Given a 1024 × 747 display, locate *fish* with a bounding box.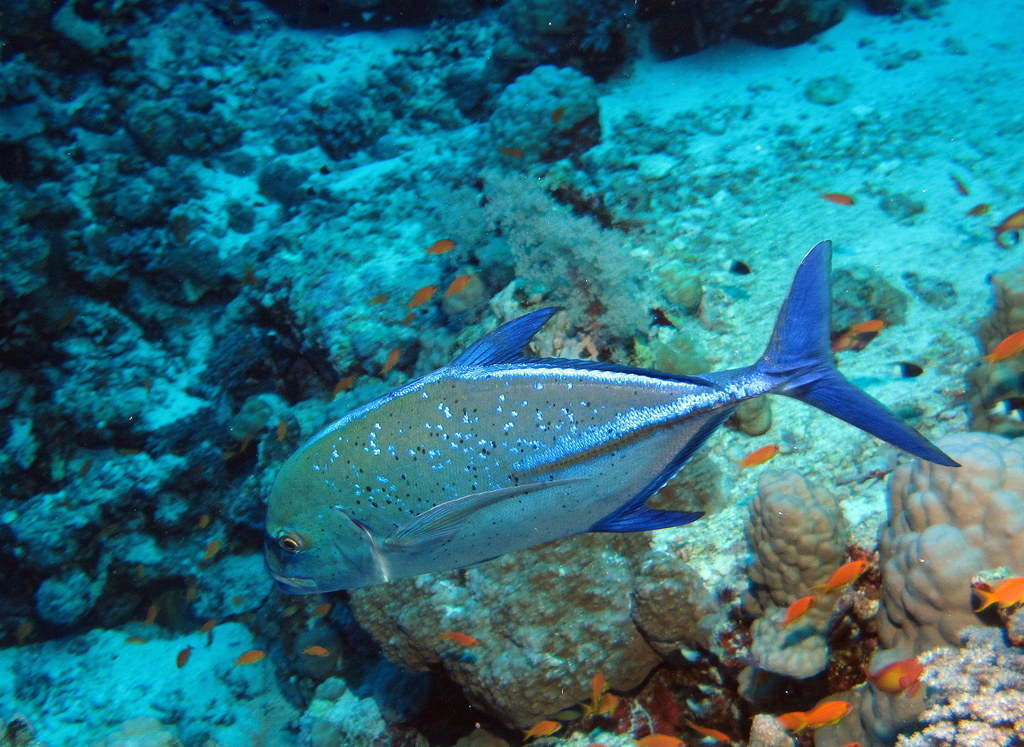
Located: <region>442, 631, 481, 650</region>.
